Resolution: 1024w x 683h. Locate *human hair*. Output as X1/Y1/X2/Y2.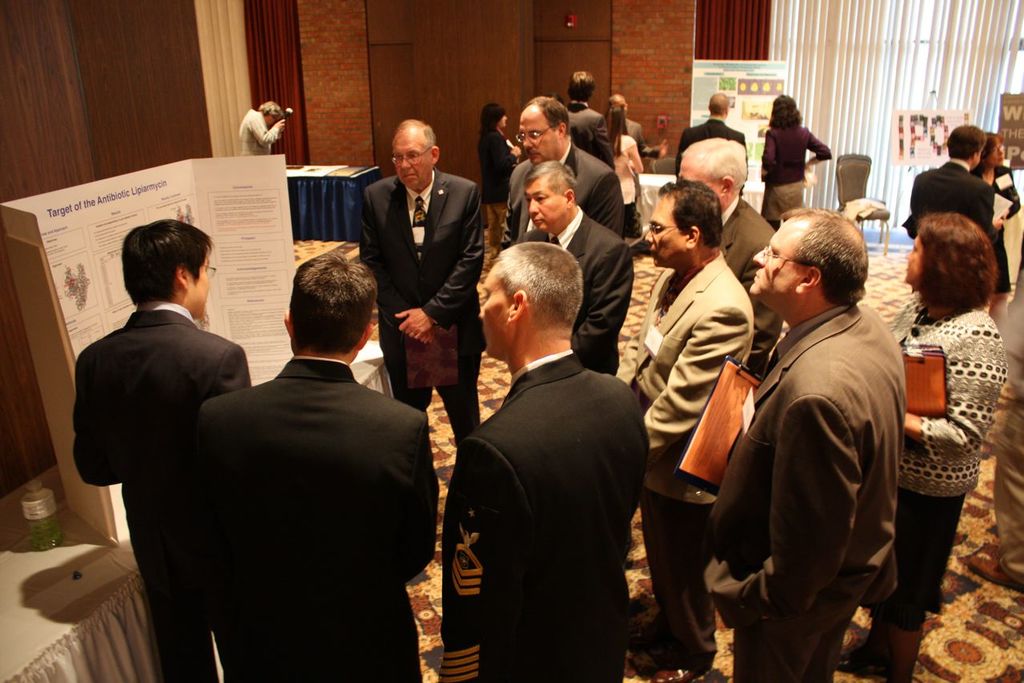
391/121/434/150.
